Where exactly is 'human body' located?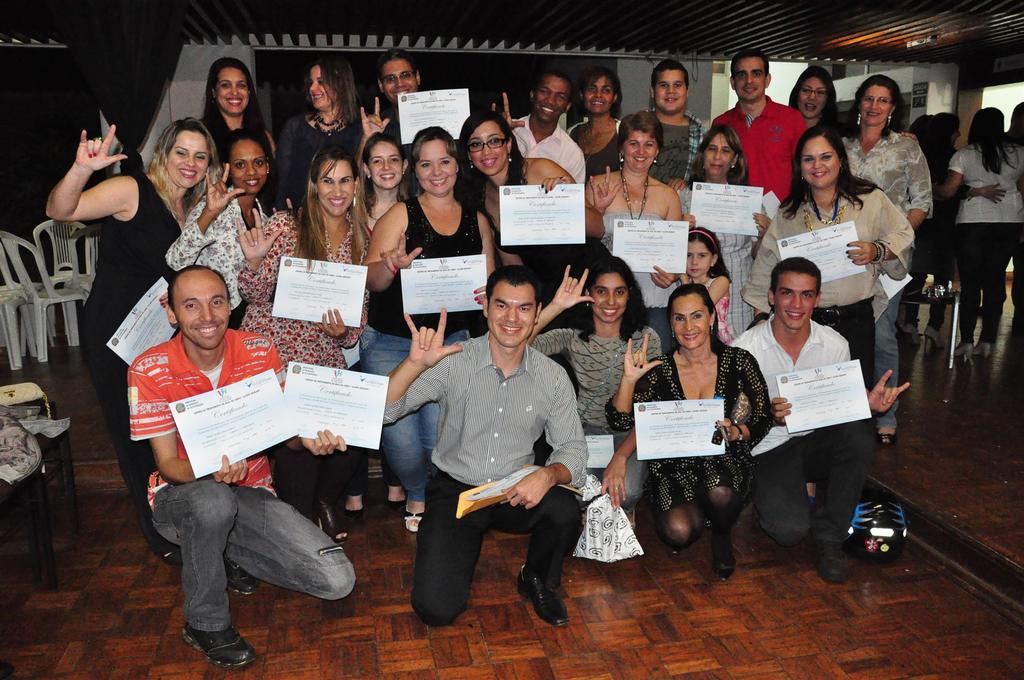
Its bounding box is bbox(383, 269, 586, 622).
